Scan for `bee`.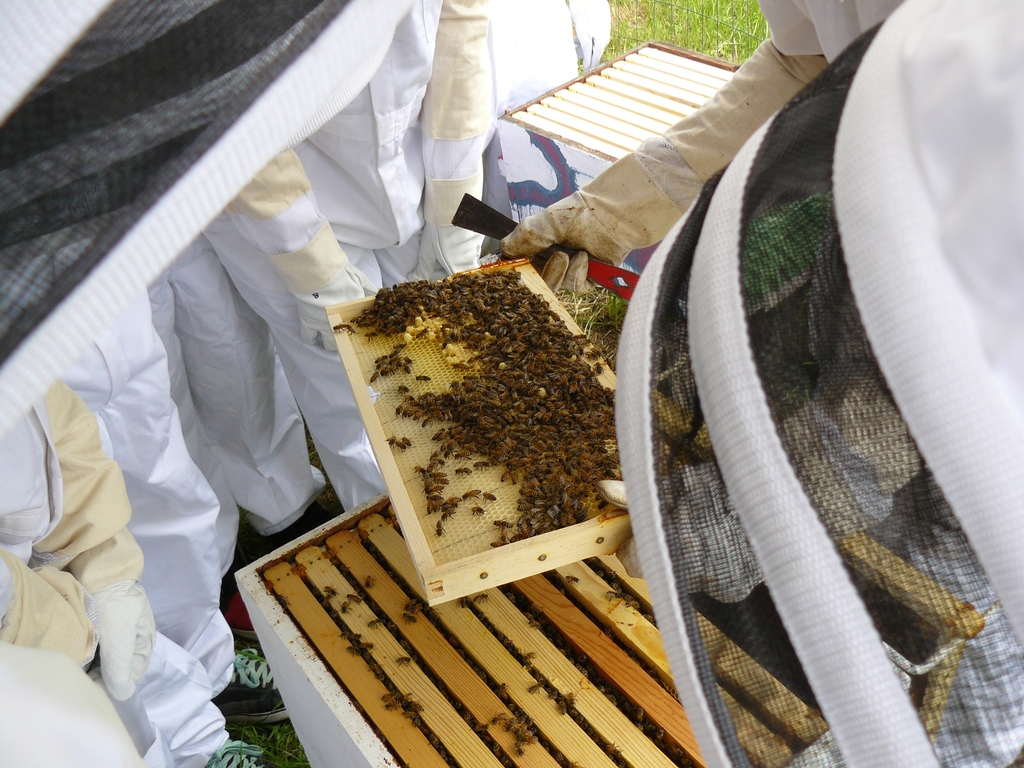
Scan result: x1=341 y1=632 x2=361 y2=637.
